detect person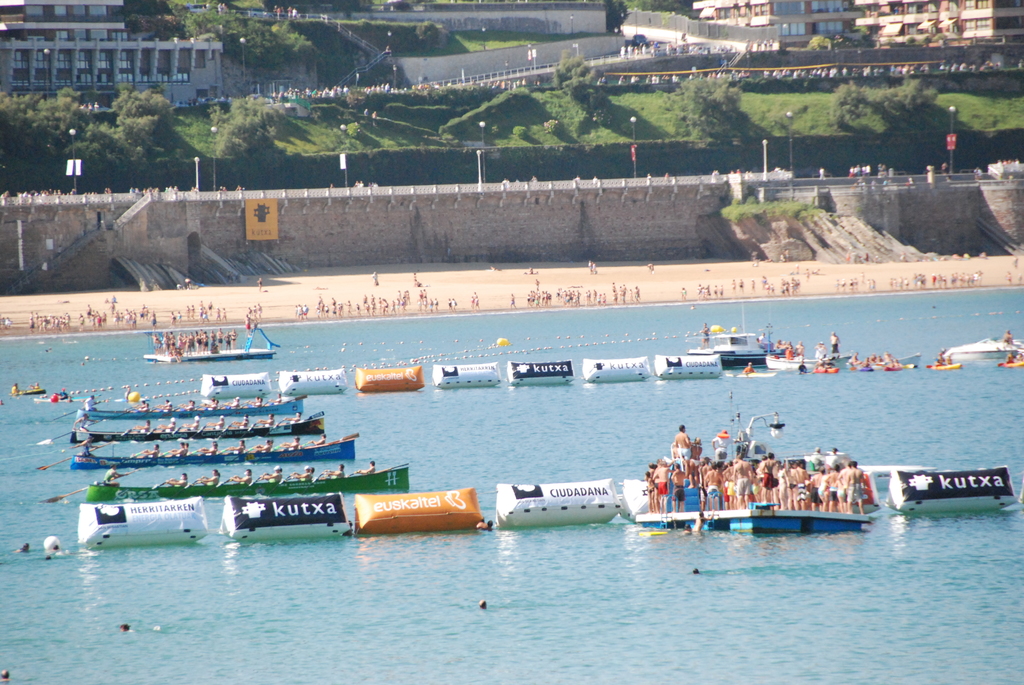
detection(660, 468, 673, 515)
